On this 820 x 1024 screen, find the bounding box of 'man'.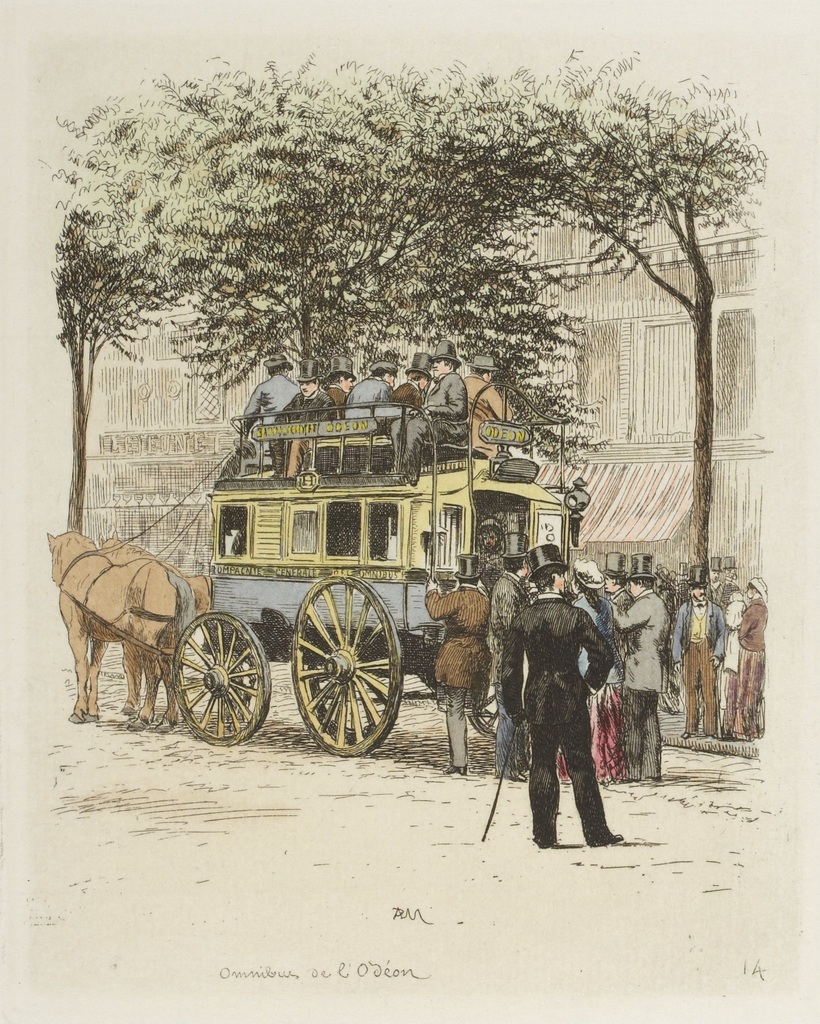
Bounding box: bbox=(464, 356, 514, 461).
